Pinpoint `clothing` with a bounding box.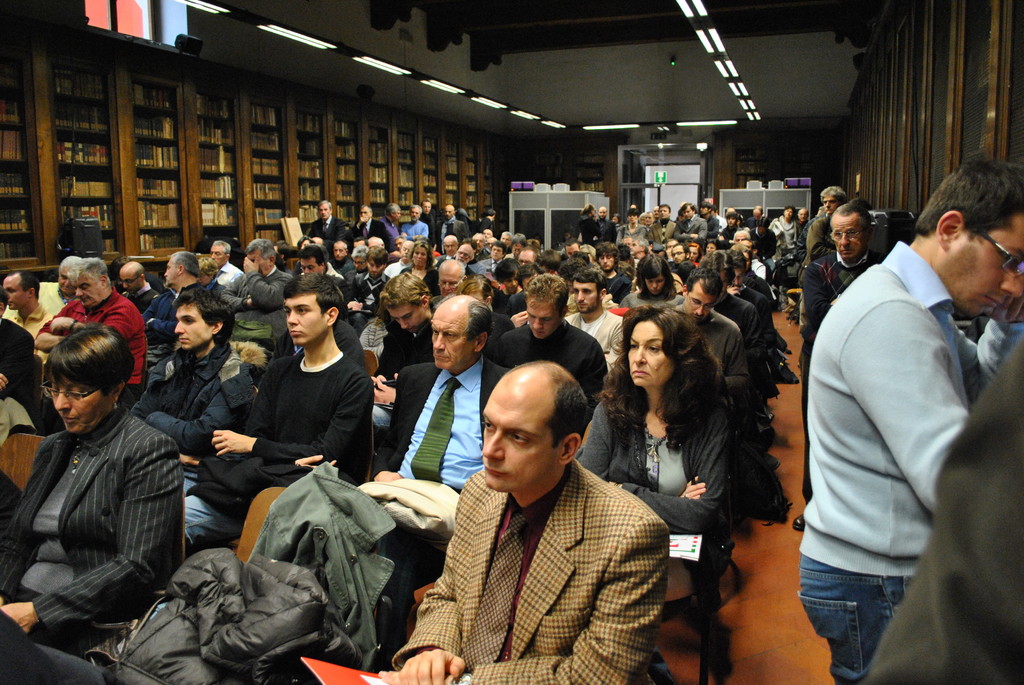
<region>417, 208, 440, 237</region>.
